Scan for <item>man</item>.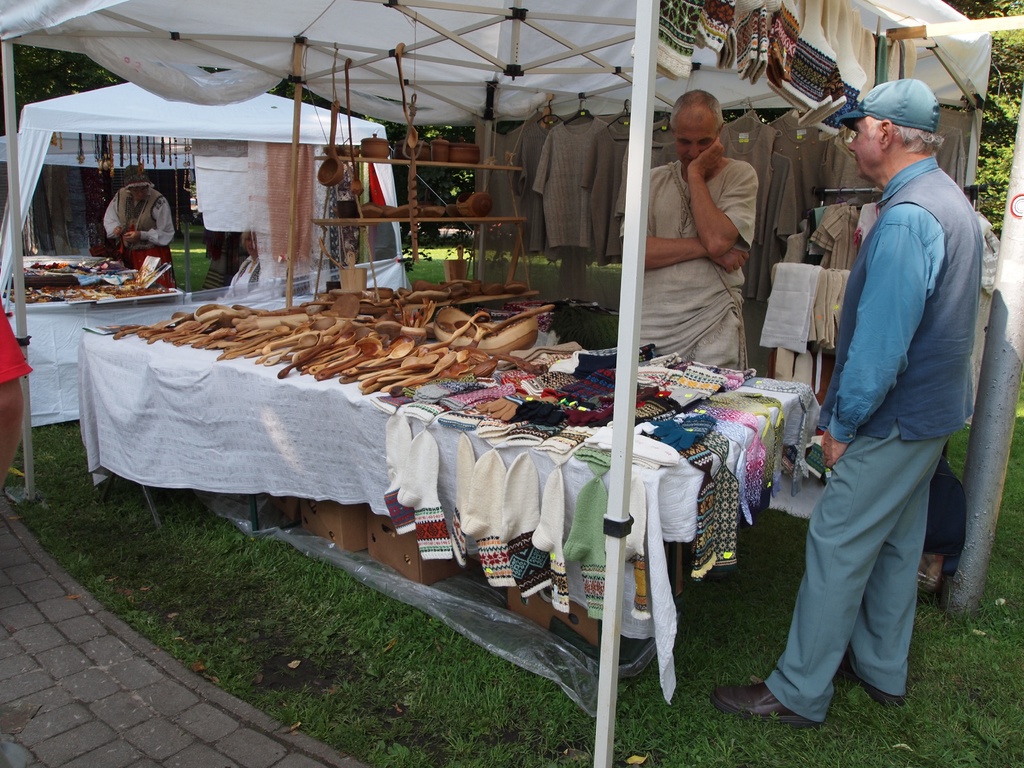
Scan result: bbox=[101, 167, 173, 268].
